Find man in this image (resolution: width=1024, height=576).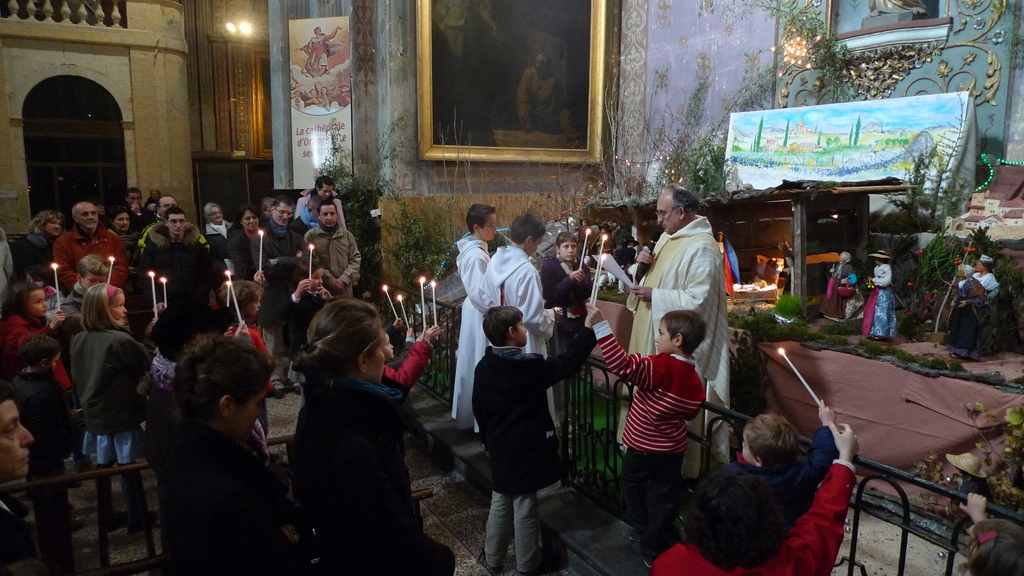
{"left": 248, "top": 195, "right": 317, "bottom": 397}.
